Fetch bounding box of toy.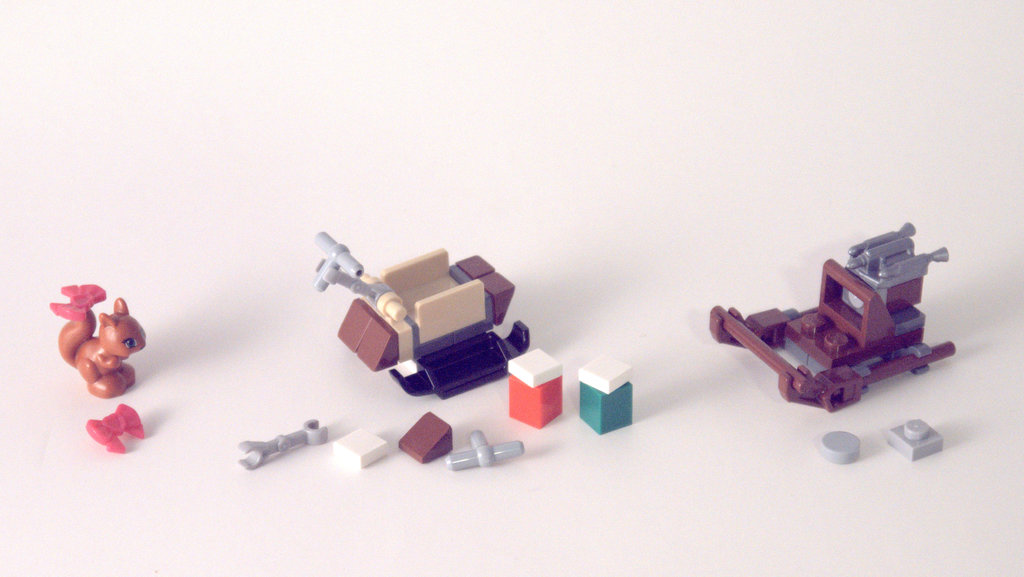
Bbox: left=890, top=418, right=943, bottom=460.
